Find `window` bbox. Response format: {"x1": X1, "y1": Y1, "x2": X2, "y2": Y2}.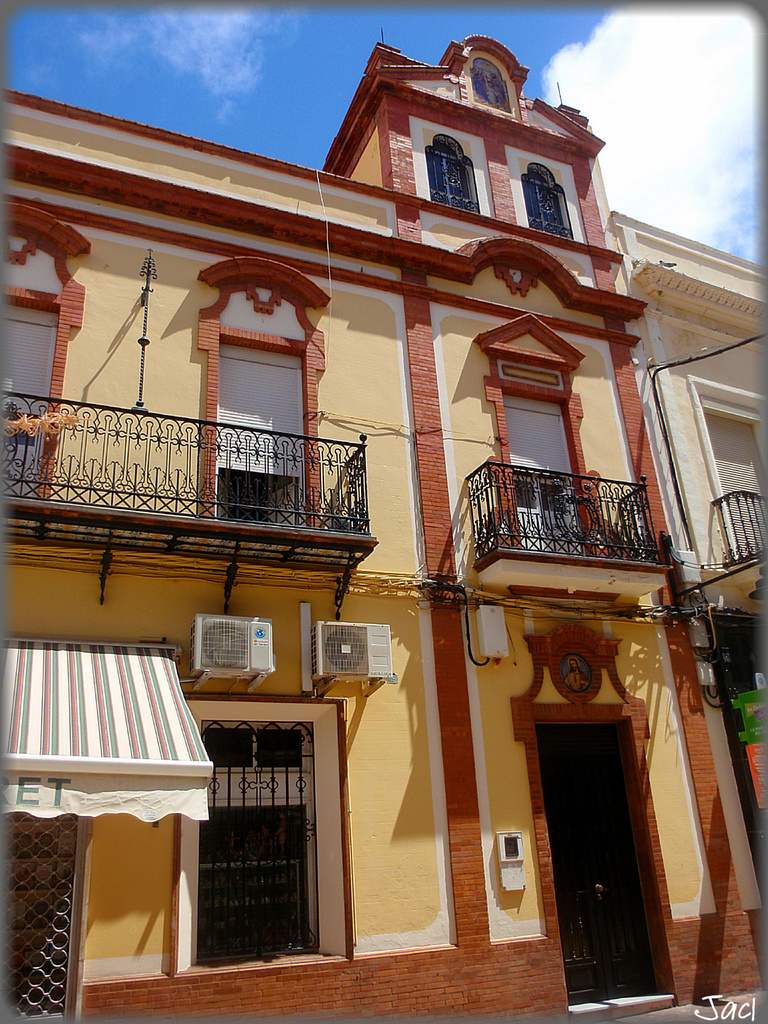
{"x1": 500, "y1": 382, "x2": 590, "y2": 548}.
